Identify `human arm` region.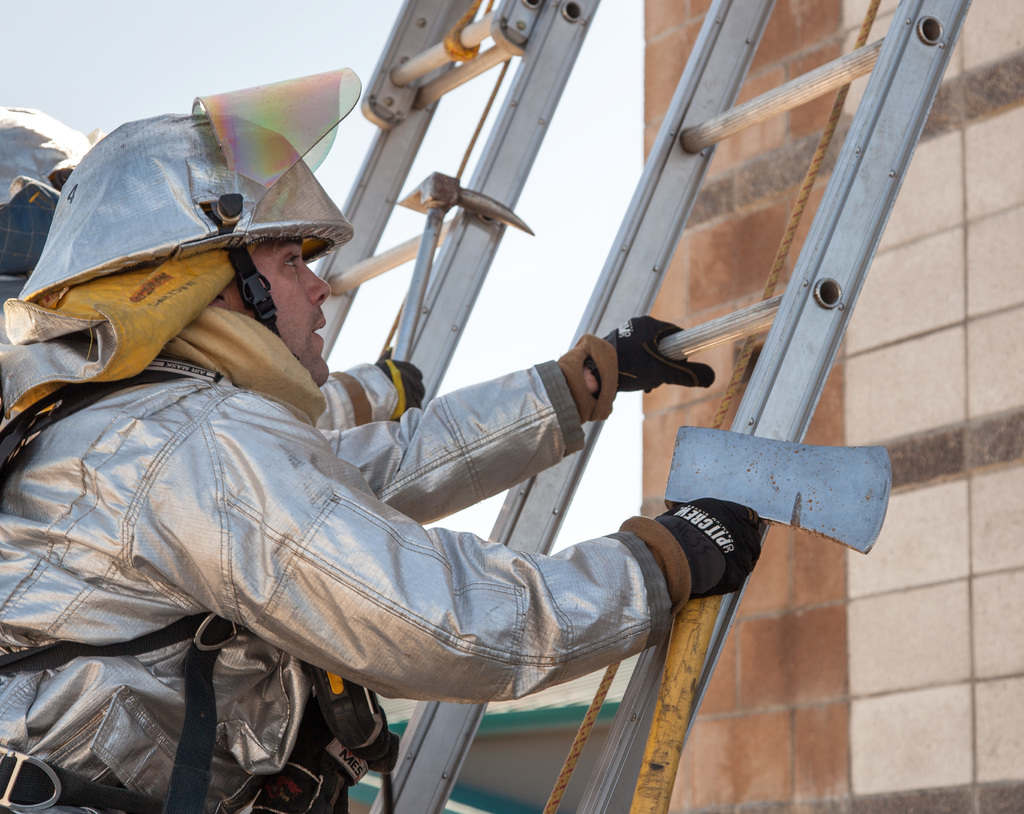
Region: bbox=[77, 414, 641, 738].
